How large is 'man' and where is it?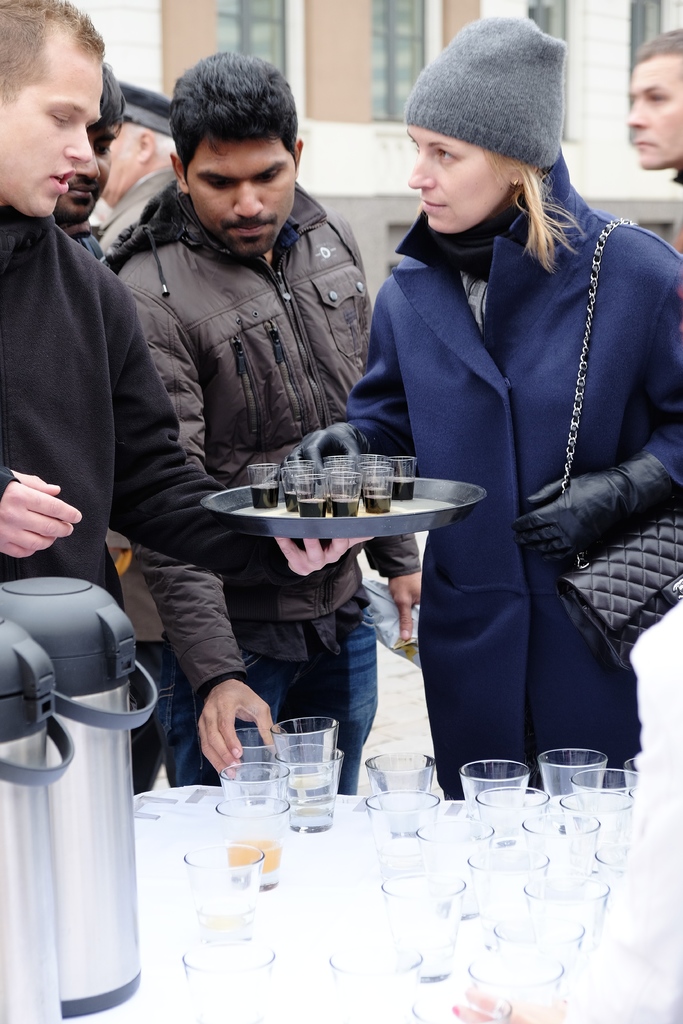
Bounding box: bbox=(92, 77, 179, 259).
